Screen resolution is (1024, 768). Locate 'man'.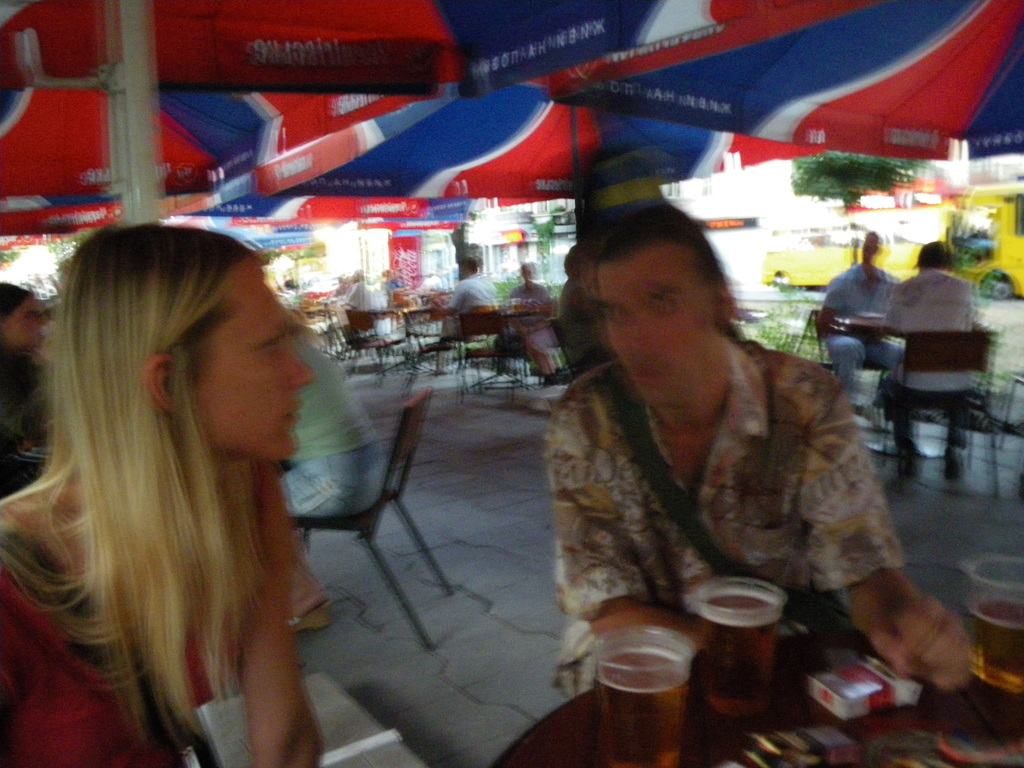
889, 244, 988, 481.
